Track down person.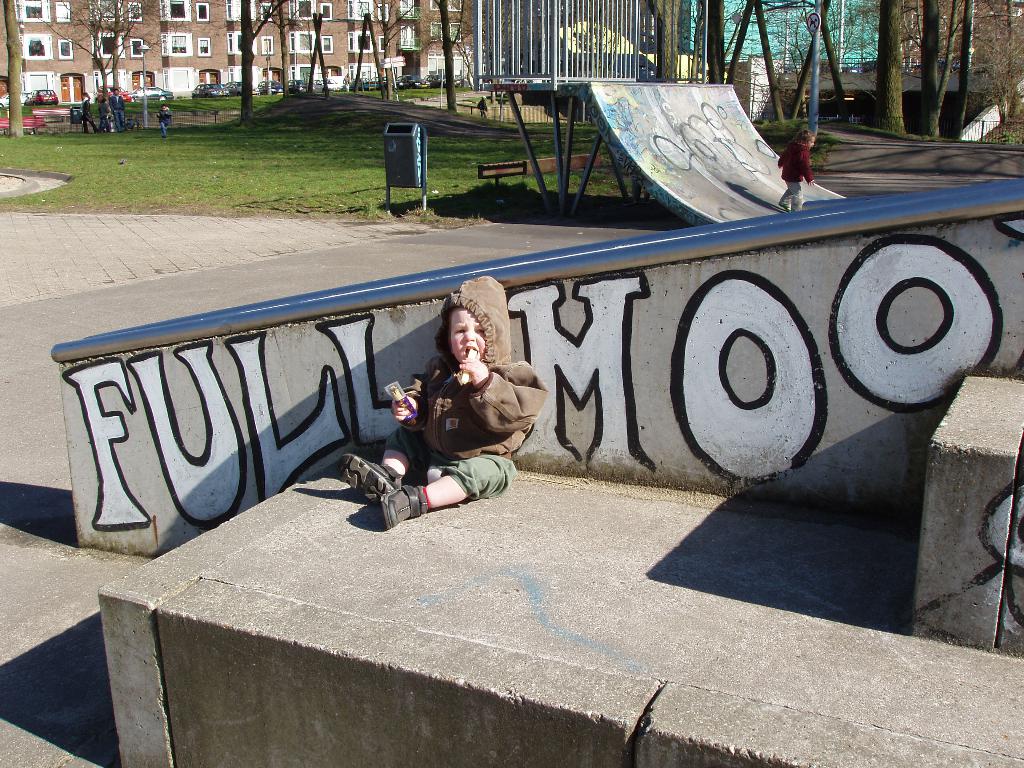
Tracked to bbox(92, 83, 113, 127).
